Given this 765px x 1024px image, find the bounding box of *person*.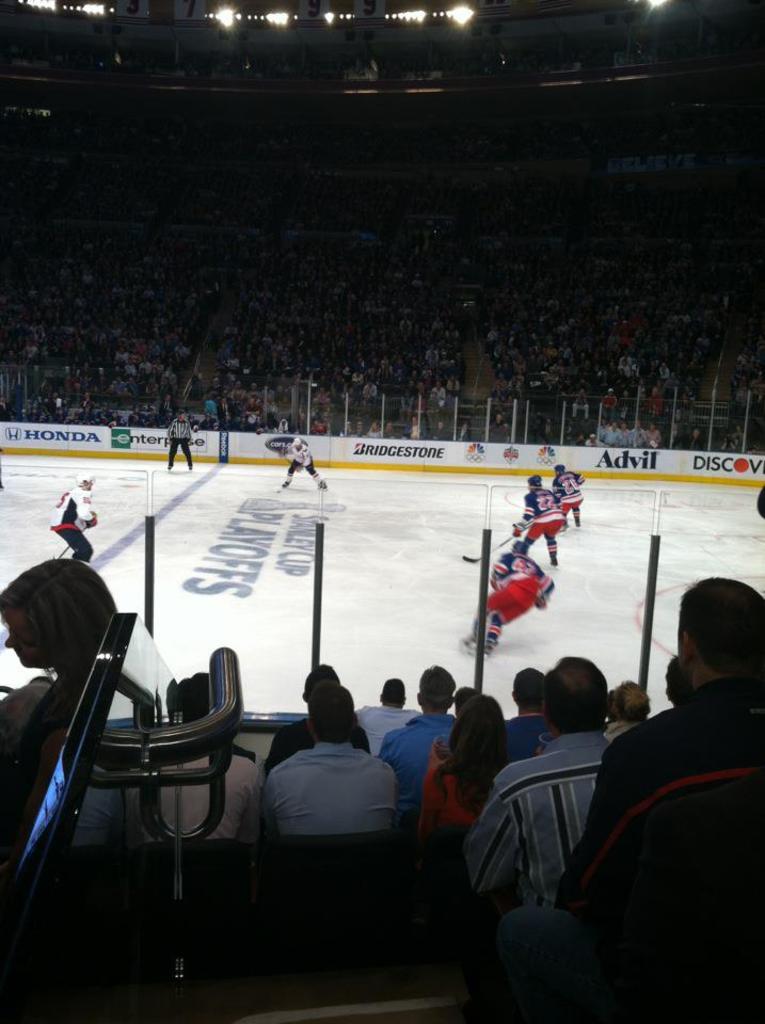
box(283, 430, 325, 490).
